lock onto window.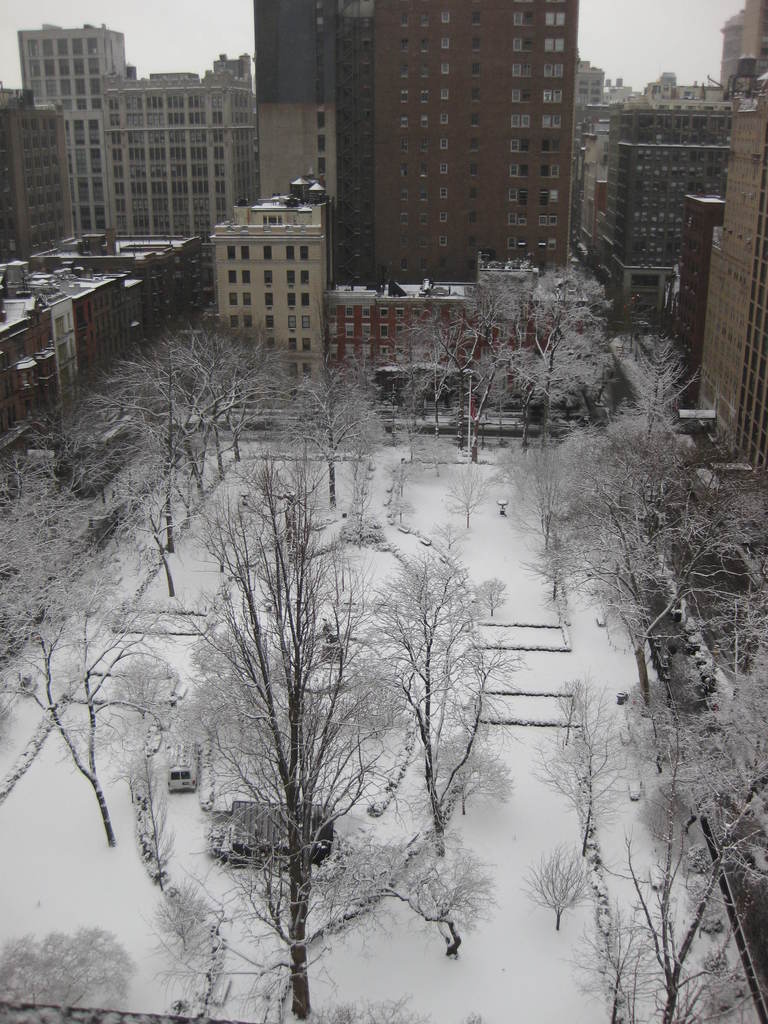
Locked: 422/17/433/28.
